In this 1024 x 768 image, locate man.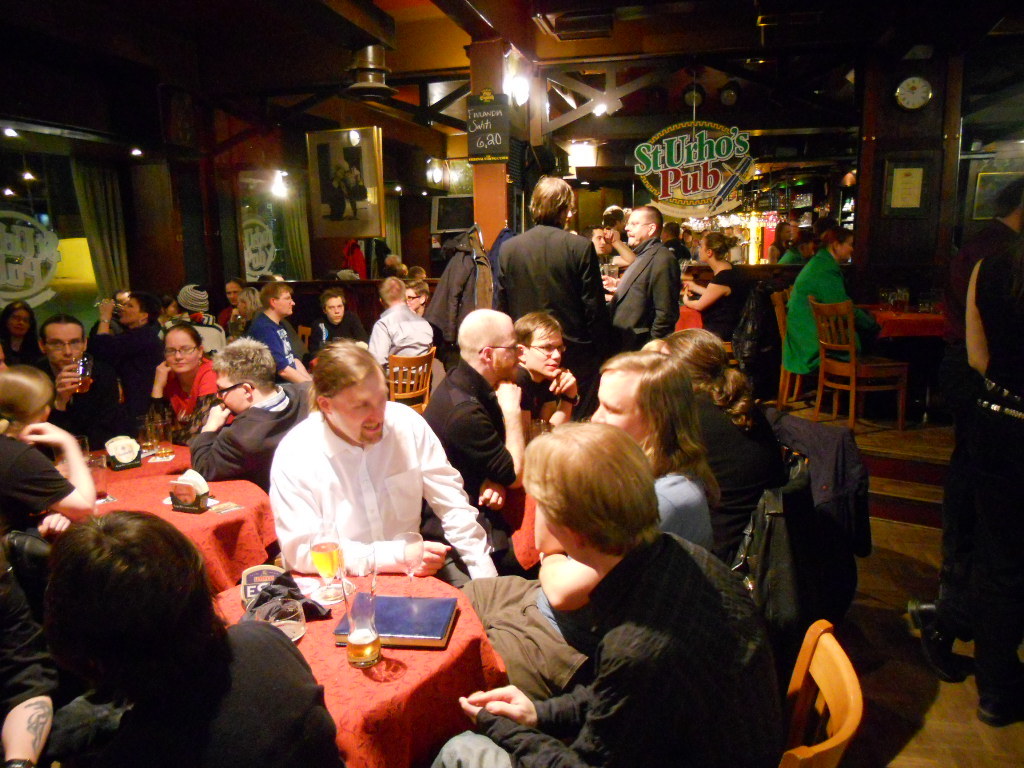
Bounding box: 21, 316, 118, 452.
